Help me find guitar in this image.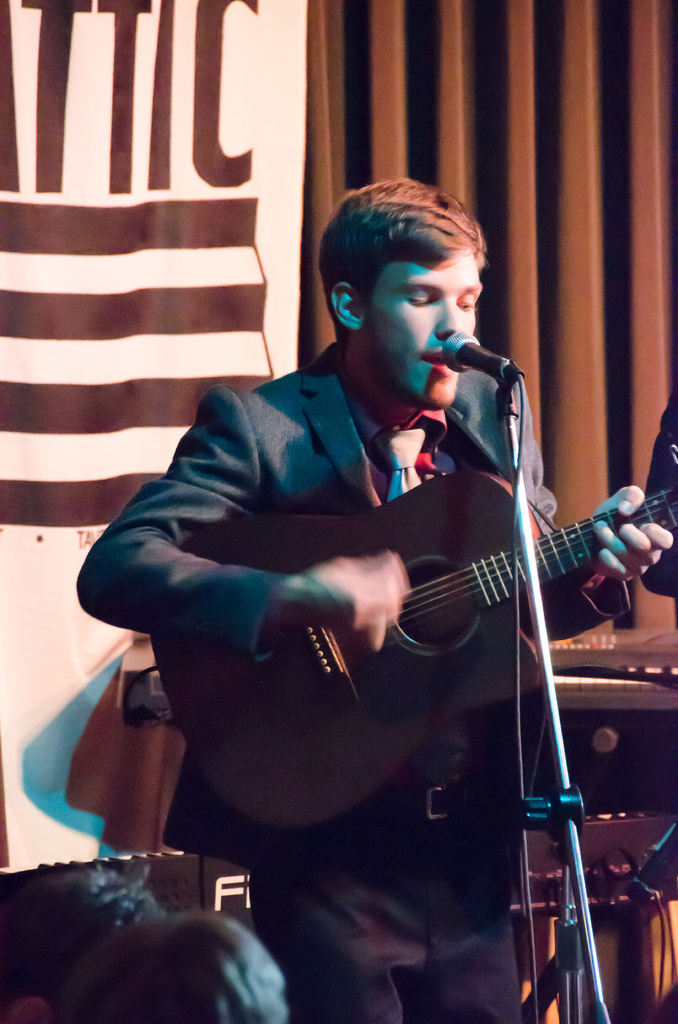
Found it: [144, 440, 677, 835].
